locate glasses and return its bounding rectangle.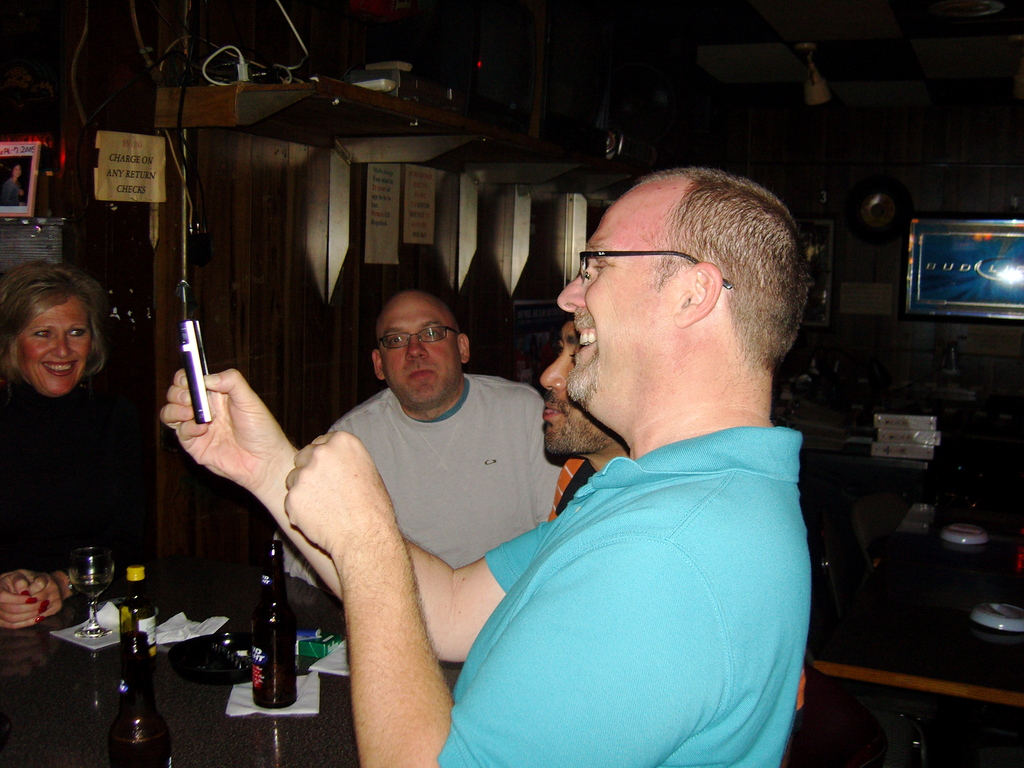
(580, 247, 734, 288).
